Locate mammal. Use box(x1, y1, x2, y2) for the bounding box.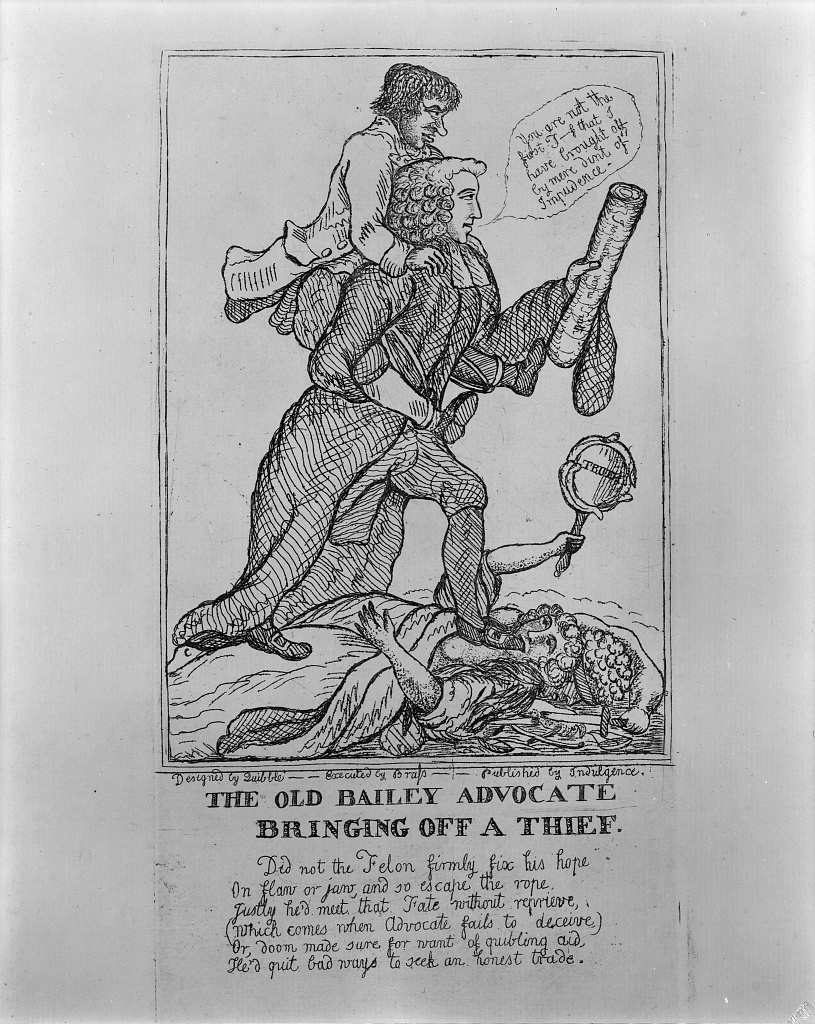
box(170, 161, 600, 652).
